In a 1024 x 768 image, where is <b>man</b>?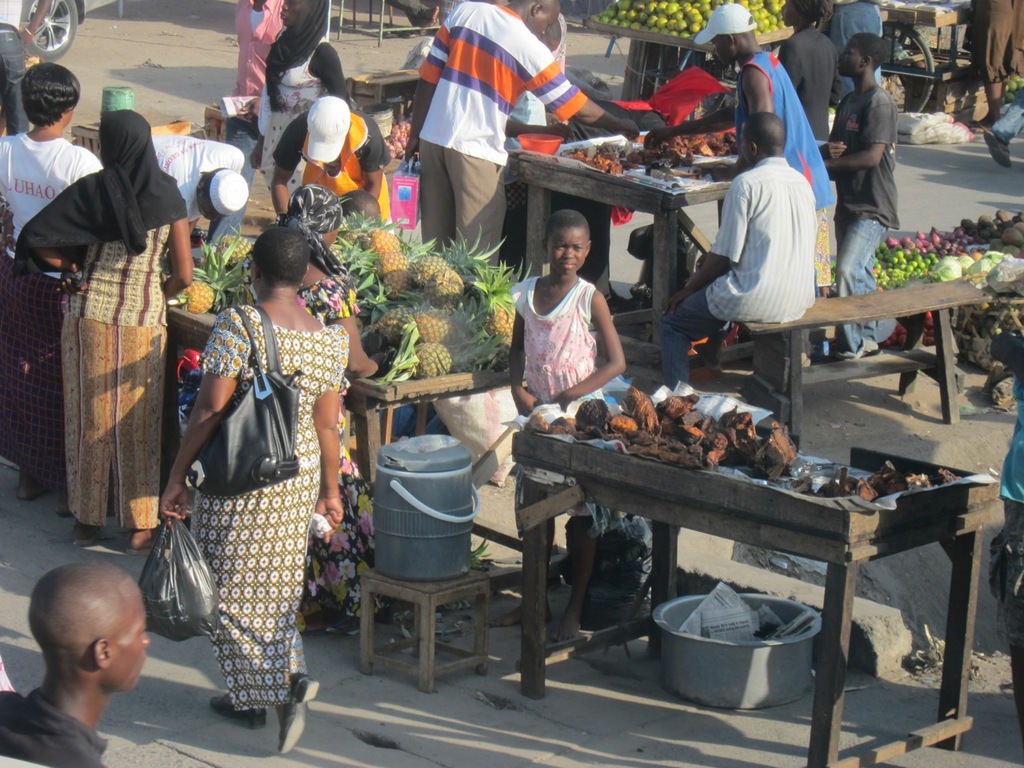
region(150, 129, 254, 248).
